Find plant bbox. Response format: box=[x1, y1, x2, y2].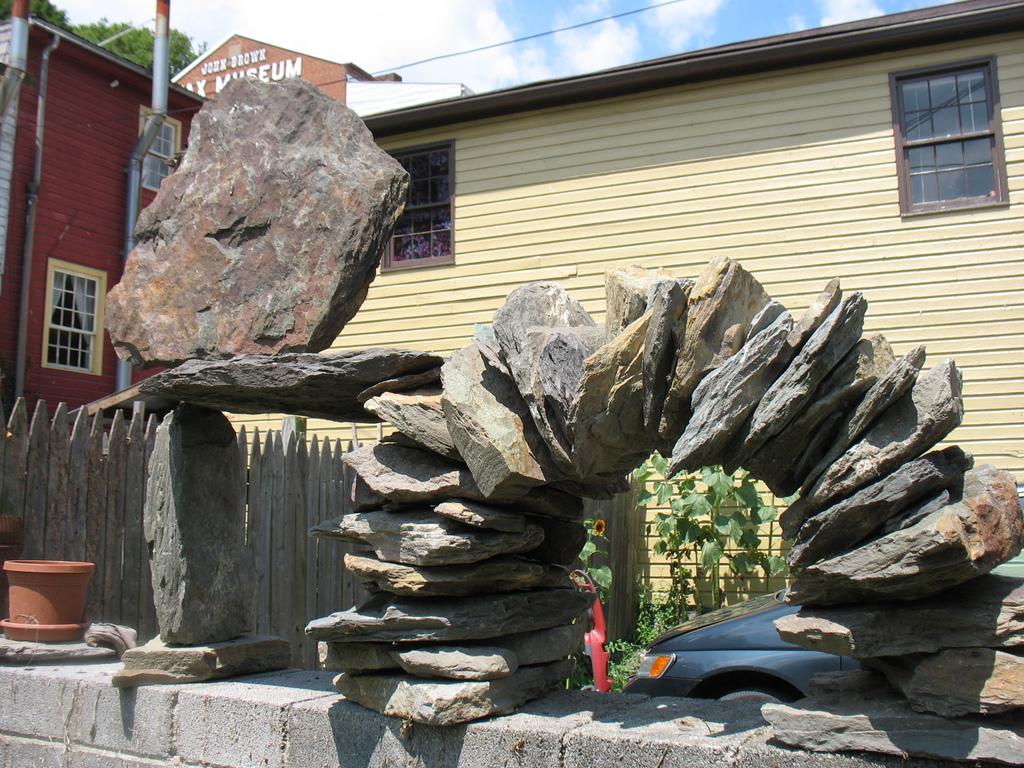
box=[578, 504, 635, 631].
